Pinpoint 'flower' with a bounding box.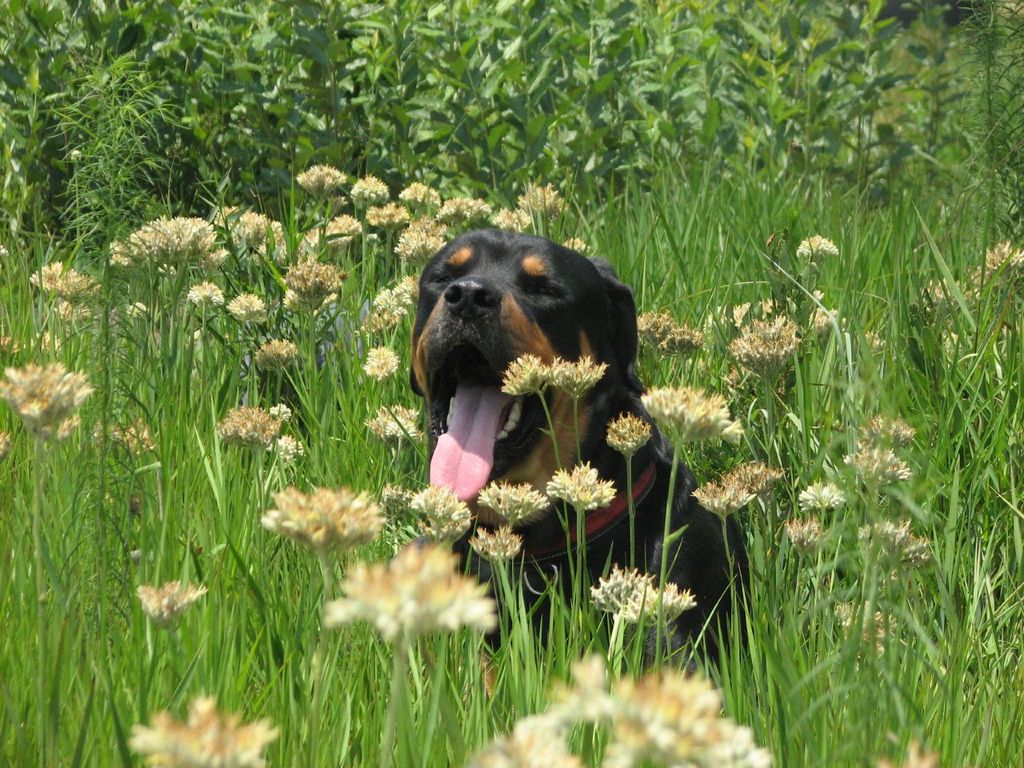
crop(553, 350, 609, 399).
